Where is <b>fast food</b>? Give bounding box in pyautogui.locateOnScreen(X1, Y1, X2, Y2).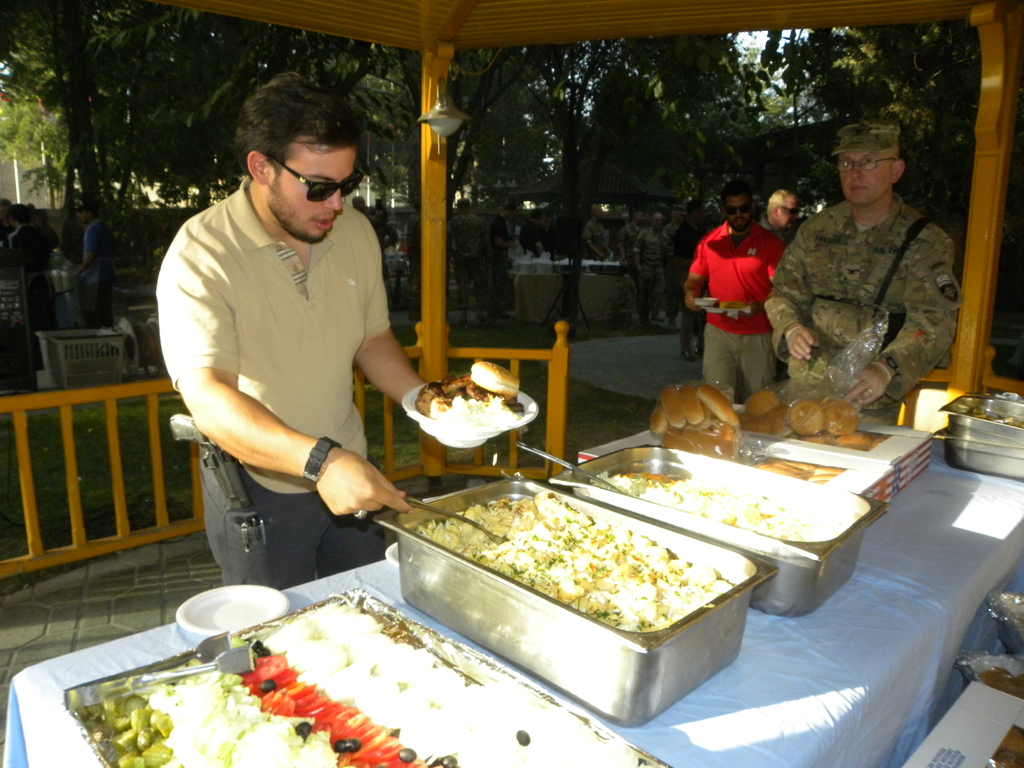
pyautogui.locateOnScreen(406, 358, 518, 428).
